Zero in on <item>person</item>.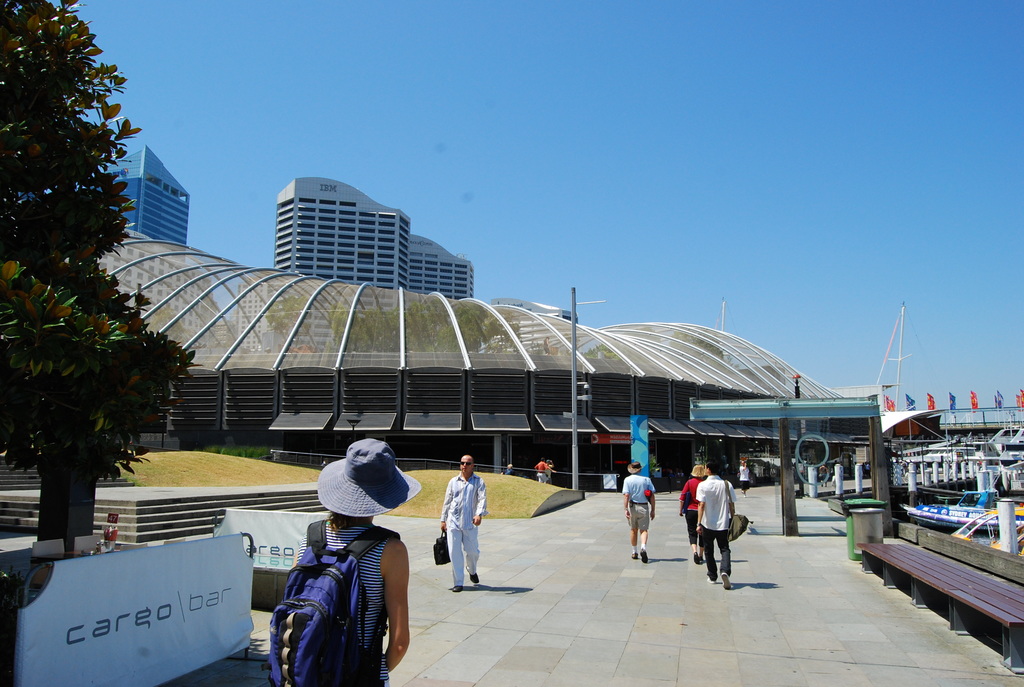
Zeroed in: [left=625, top=461, right=657, bottom=564].
